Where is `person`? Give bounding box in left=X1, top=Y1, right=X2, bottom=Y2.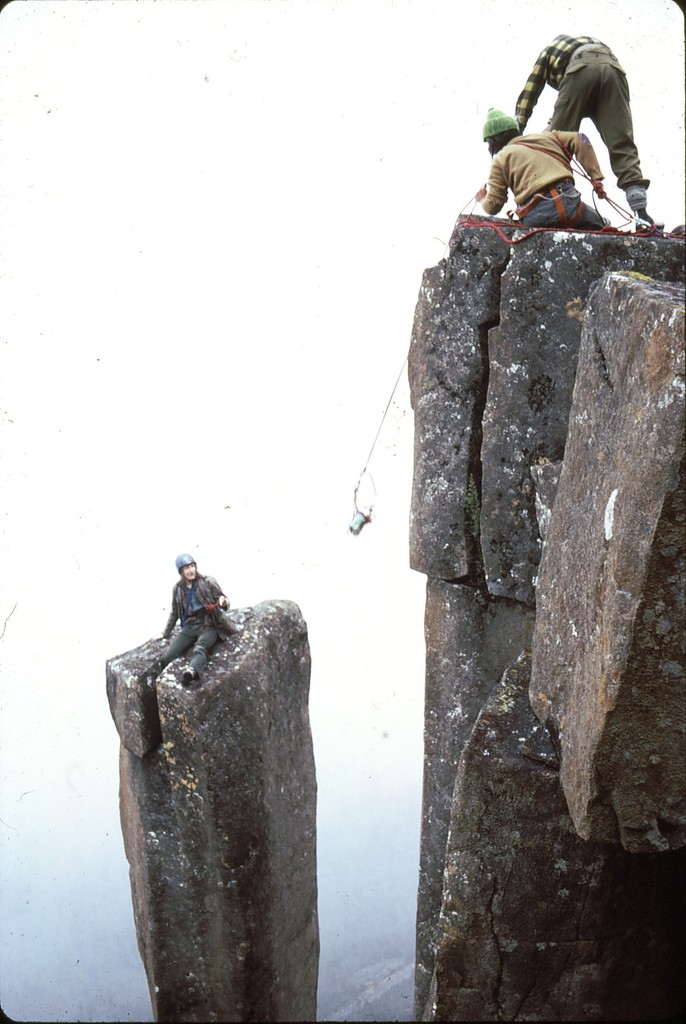
left=154, top=559, right=218, bottom=667.
